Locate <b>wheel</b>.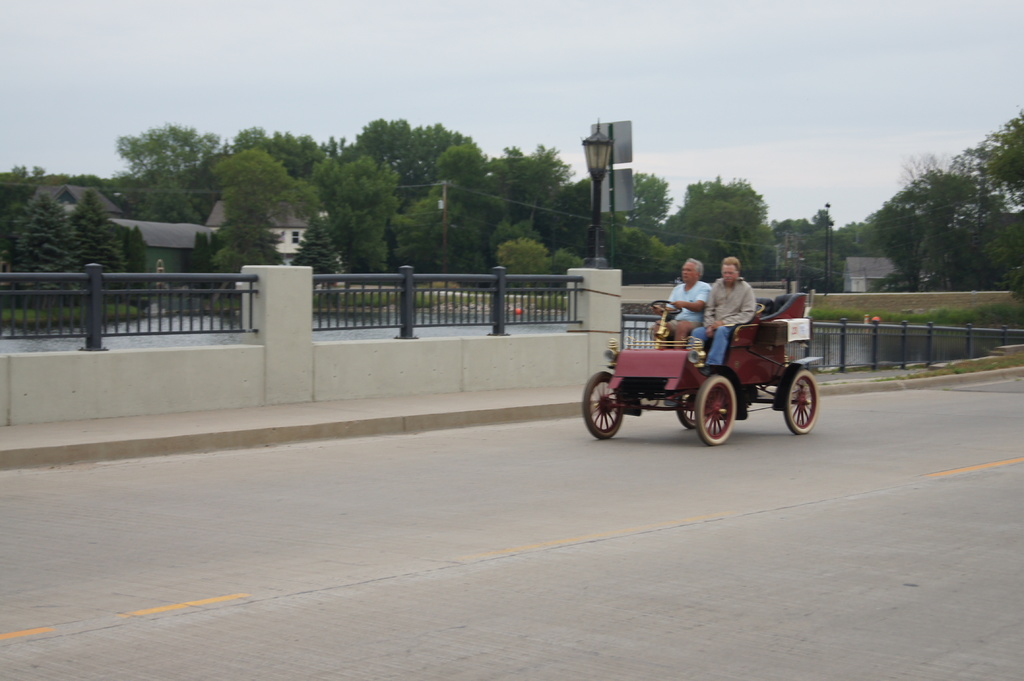
Bounding box: bbox(687, 373, 739, 446).
